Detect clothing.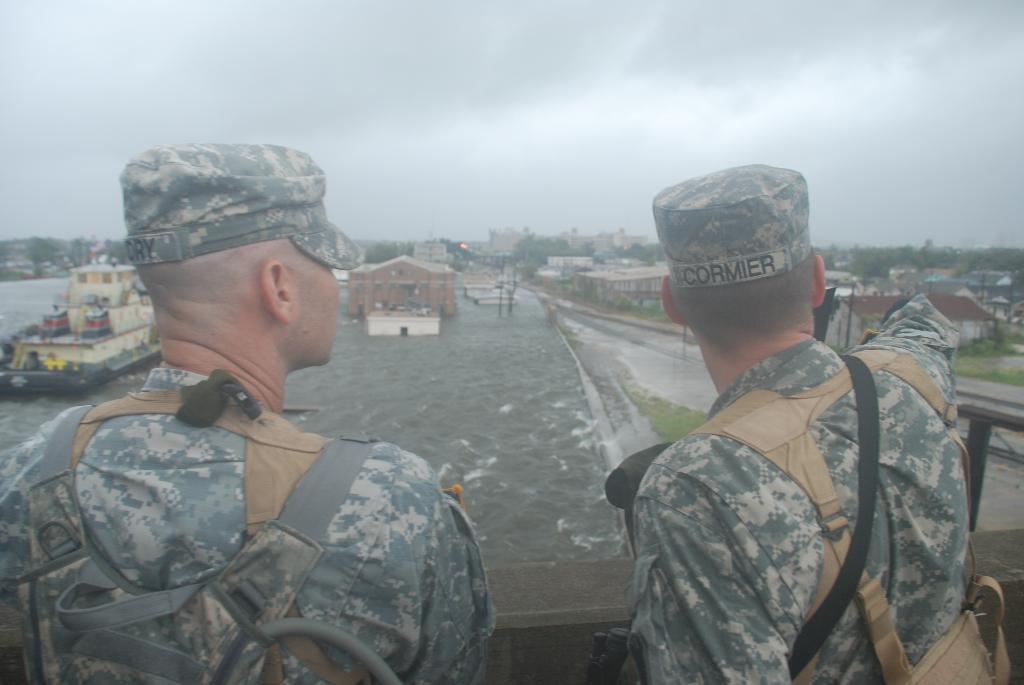
Detected at bbox=(613, 292, 1018, 684).
